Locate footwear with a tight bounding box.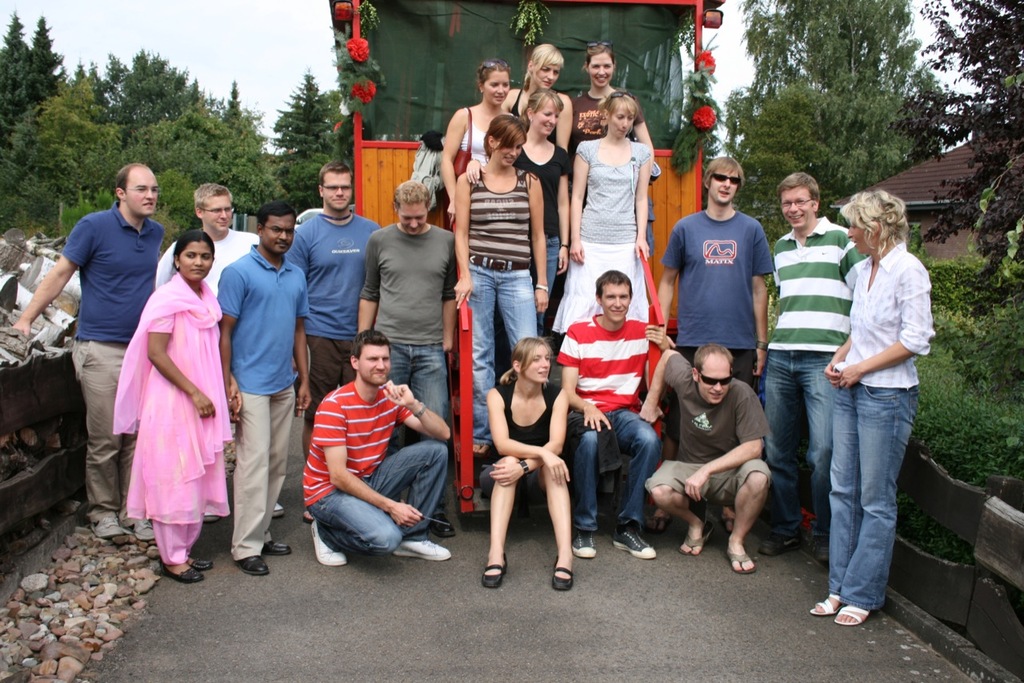
(left=160, top=560, right=208, bottom=581).
